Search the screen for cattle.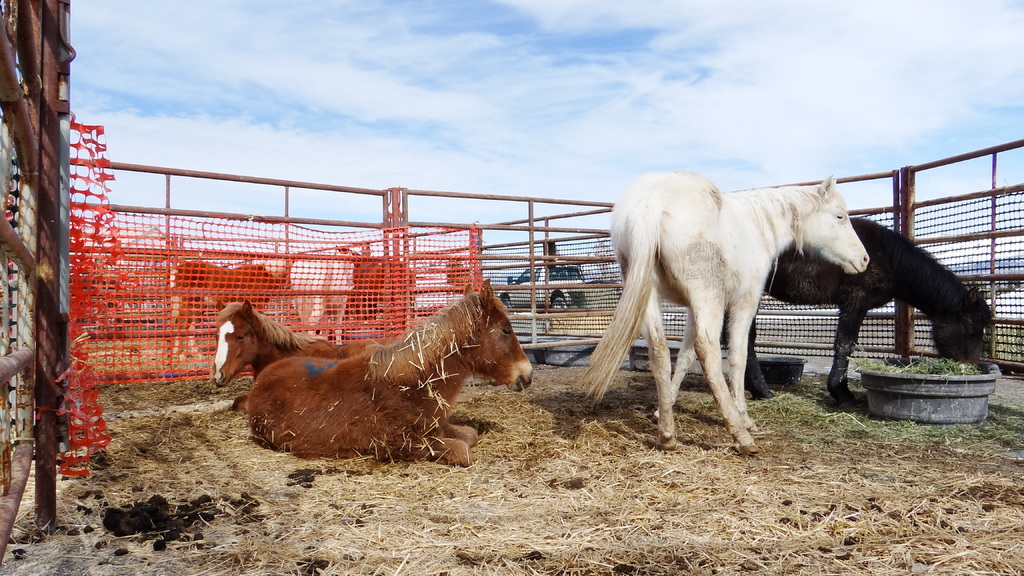
Found at (211, 300, 354, 413).
